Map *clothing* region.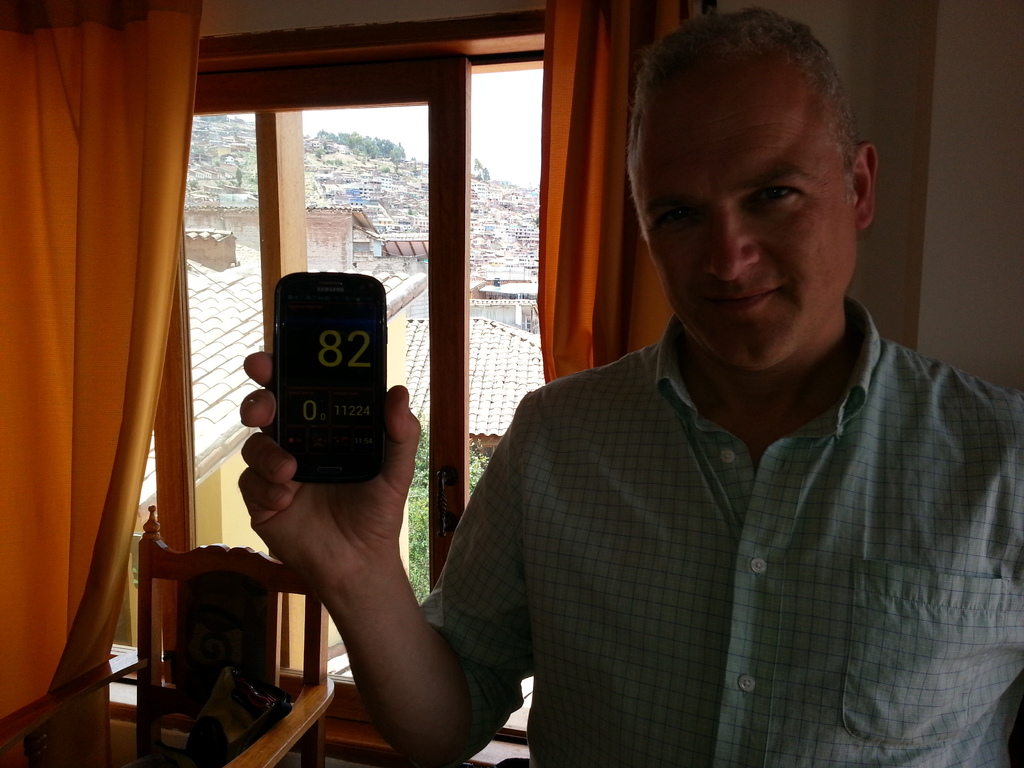
Mapped to {"x1": 412, "y1": 314, "x2": 1023, "y2": 765}.
